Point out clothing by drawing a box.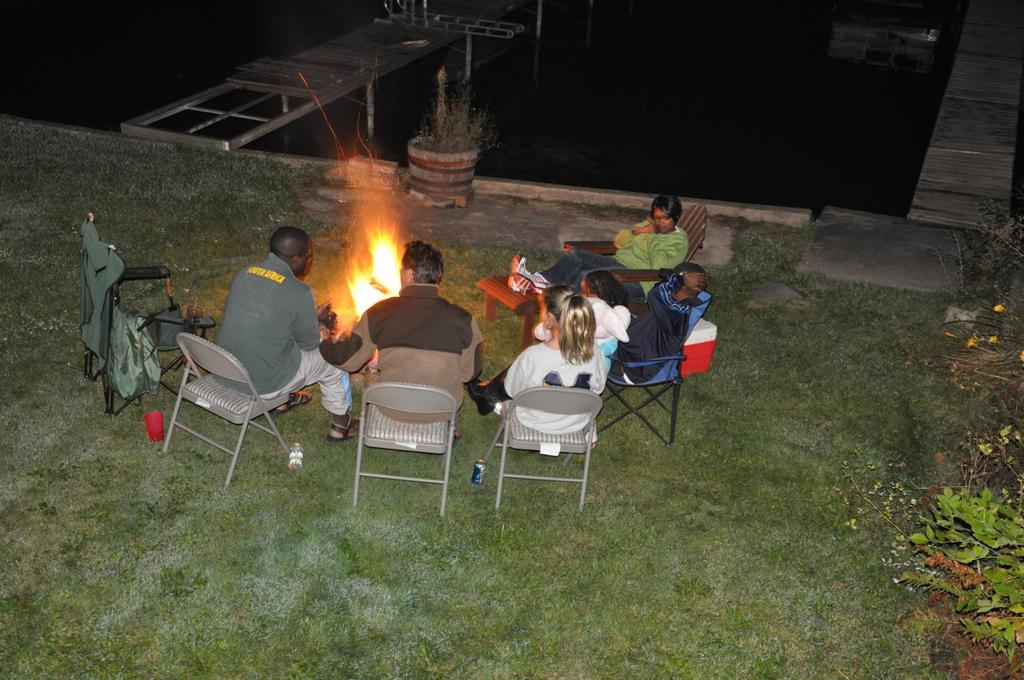
x1=591, y1=308, x2=627, y2=376.
